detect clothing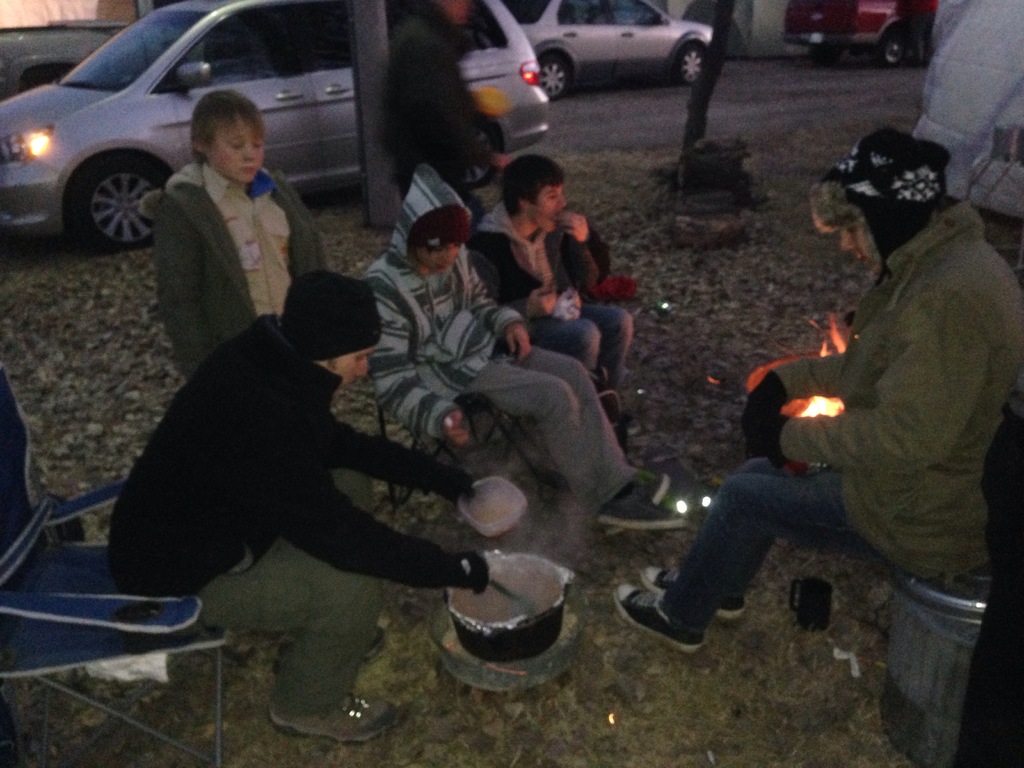
x1=483, y1=205, x2=624, y2=366
